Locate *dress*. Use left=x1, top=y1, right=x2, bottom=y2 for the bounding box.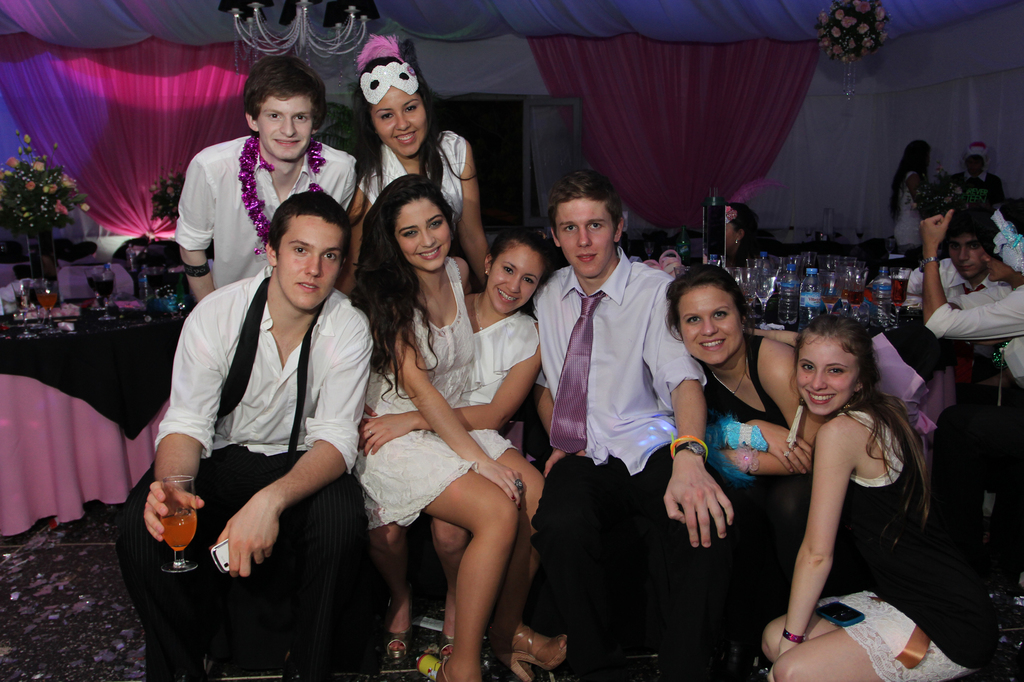
left=461, top=308, right=539, bottom=406.
